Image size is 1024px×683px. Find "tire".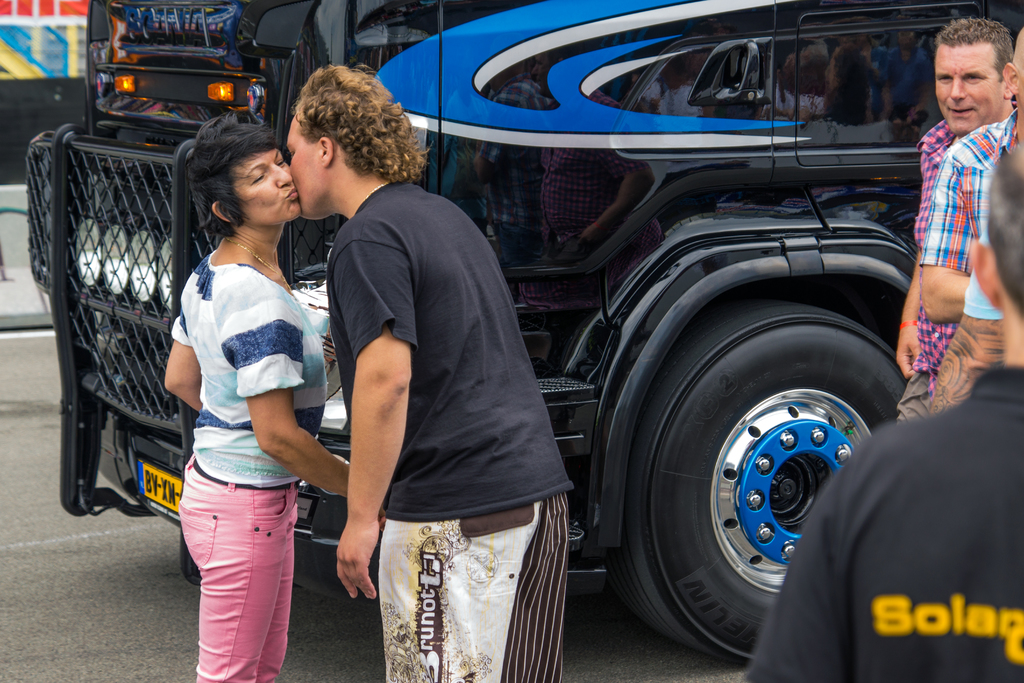
pyautogui.locateOnScreen(608, 304, 911, 667).
